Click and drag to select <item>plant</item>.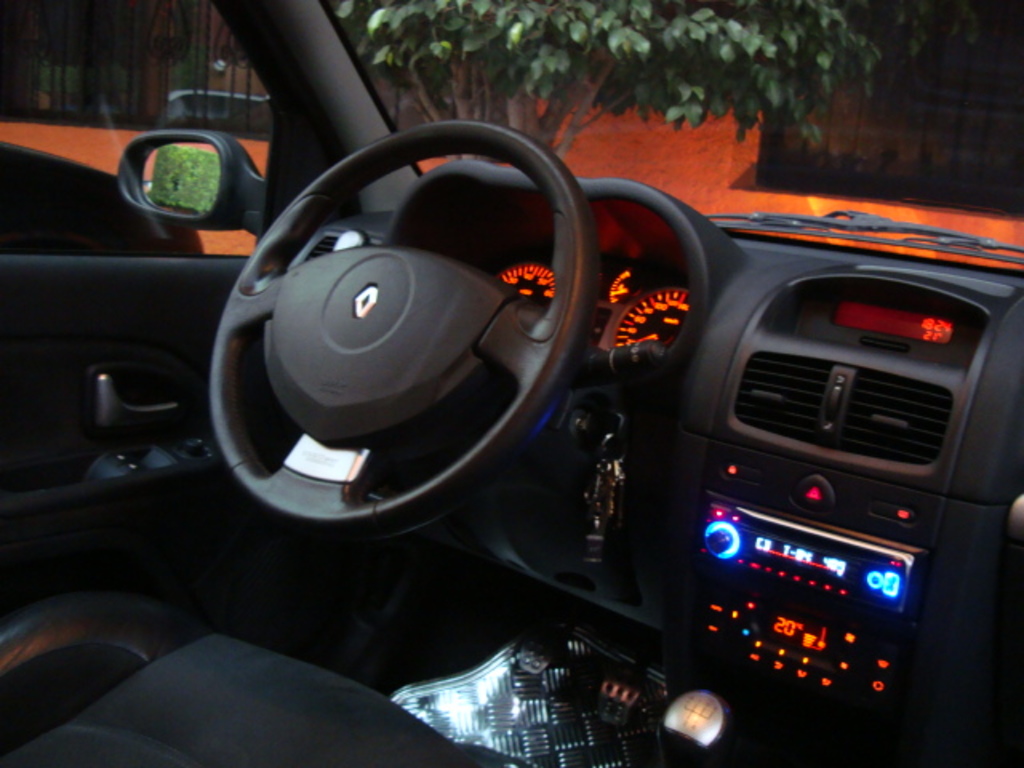
Selection: <region>318, 0, 880, 211</region>.
